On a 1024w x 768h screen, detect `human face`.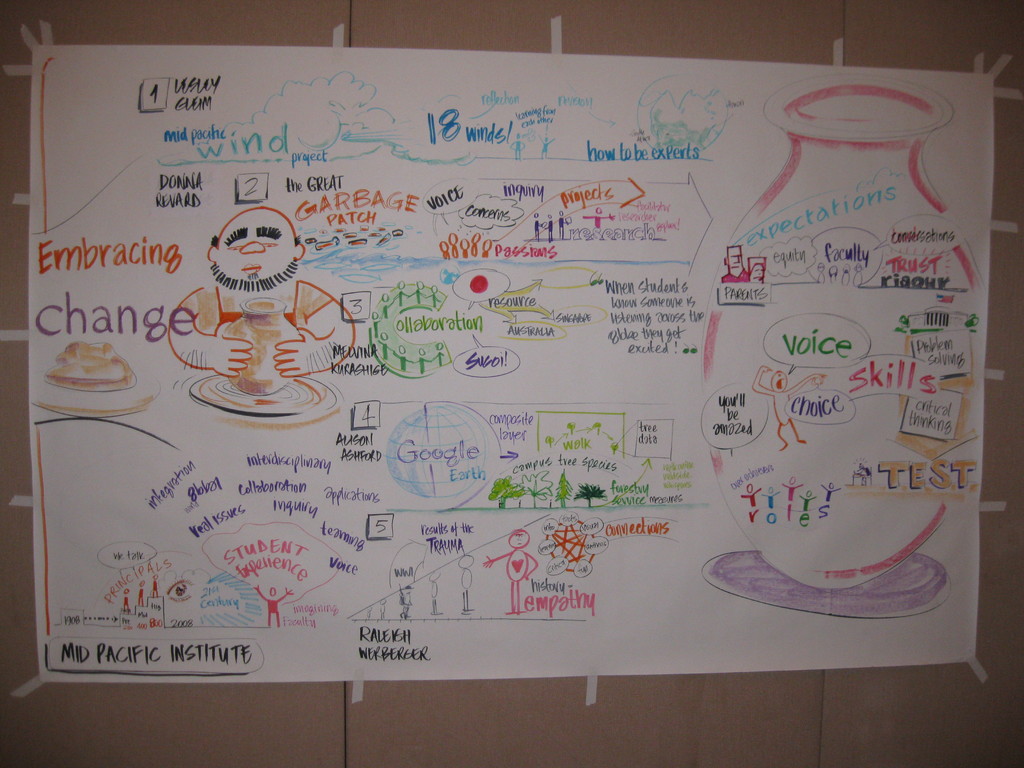
{"x1": 774, "y1": 373, "x2": 787, "y2": 392}.
